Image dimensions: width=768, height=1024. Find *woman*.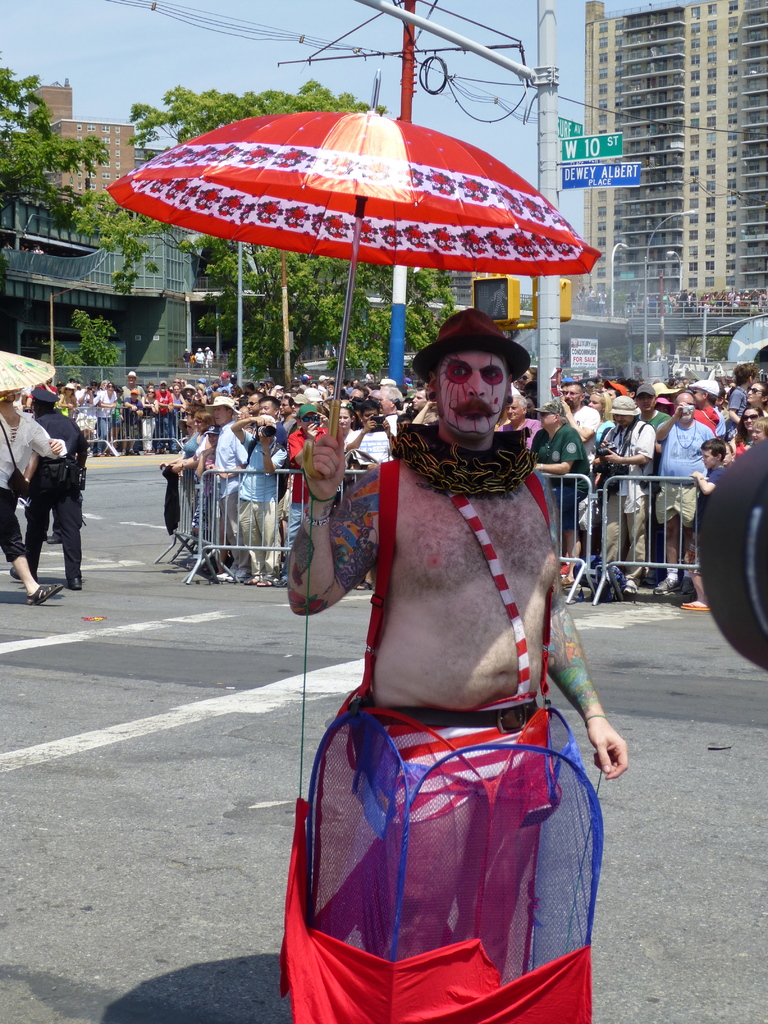
(726, 404, 767, 461).
